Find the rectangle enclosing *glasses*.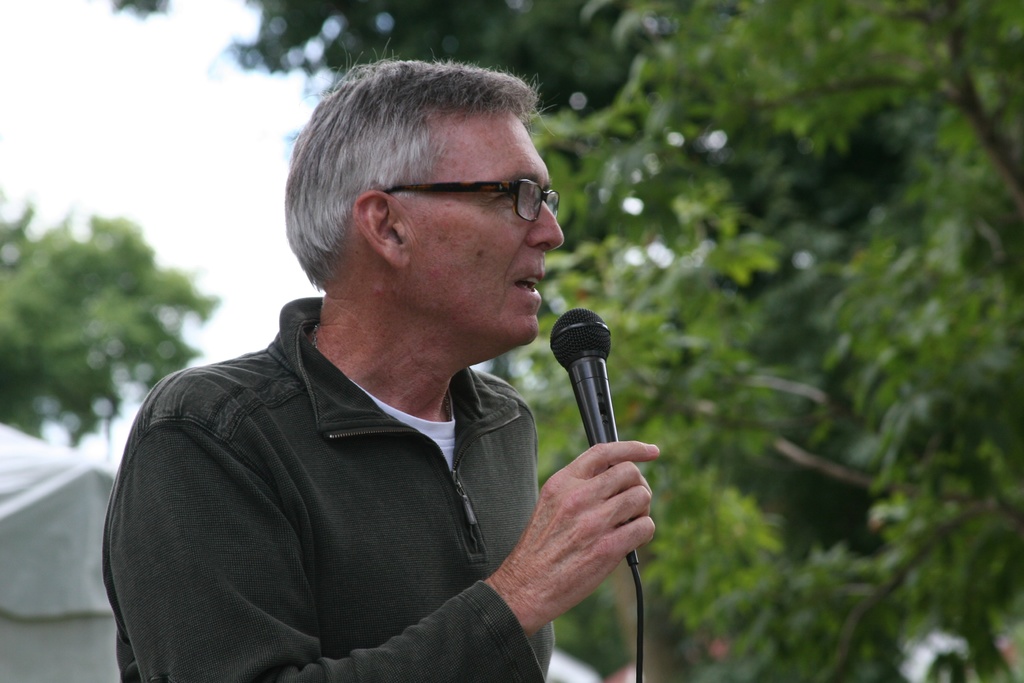
{"left": 381, "top": 175, "right": 563, "bottom": 223}.
